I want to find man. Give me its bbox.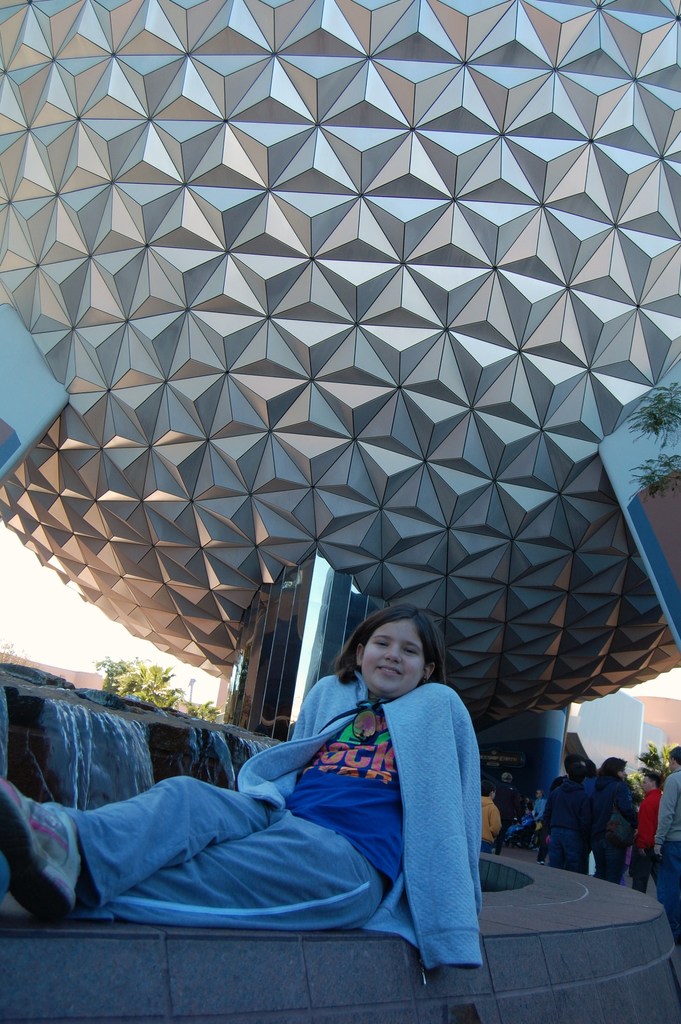
591, 758, 642, 890.
